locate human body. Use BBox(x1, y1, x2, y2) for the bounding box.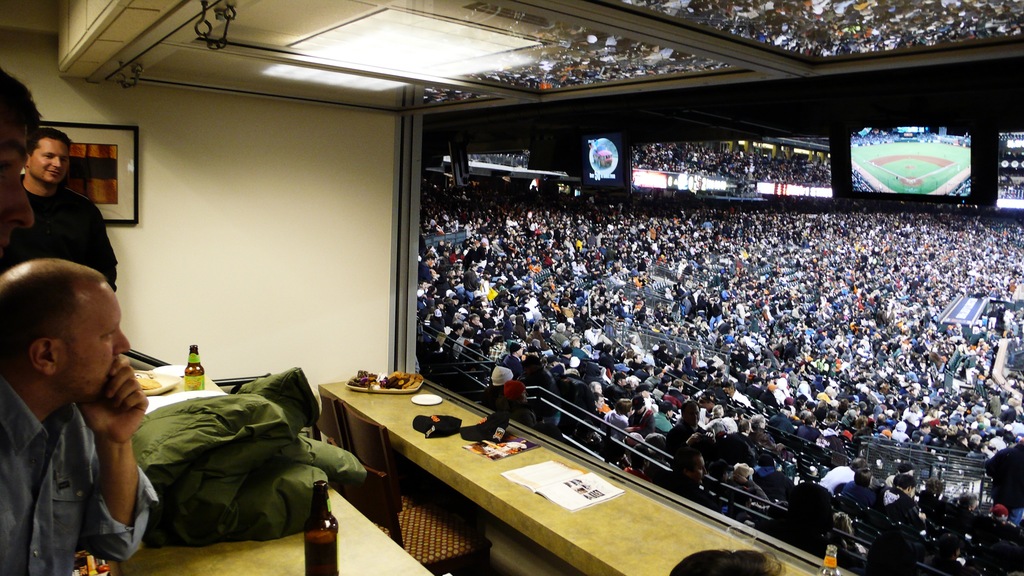
BBox(421, 181, 434, 186).
